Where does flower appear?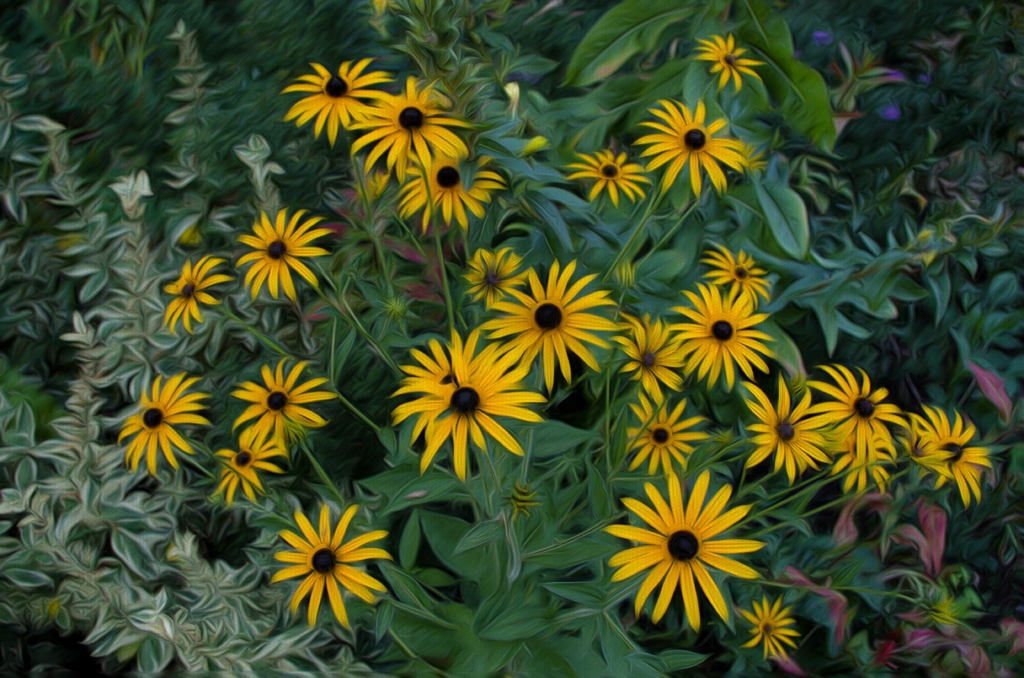
Appears at bbox=[208, 421, 295, 499].
